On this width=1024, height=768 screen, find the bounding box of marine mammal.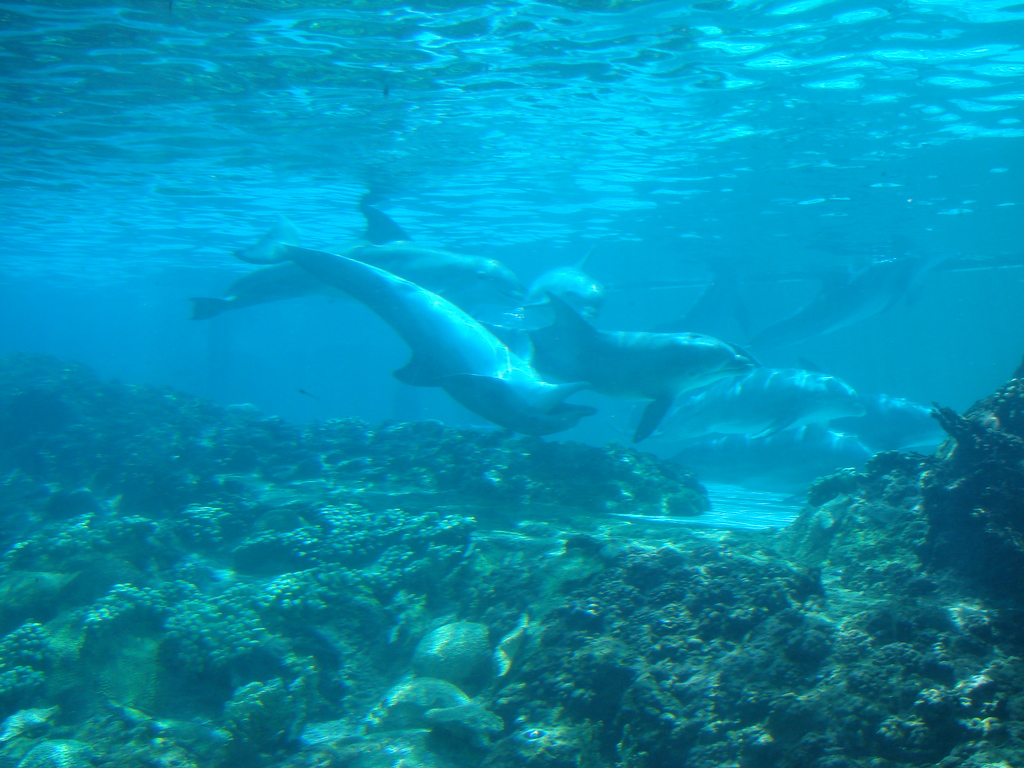
Bounding box: (520,290,743,450).
